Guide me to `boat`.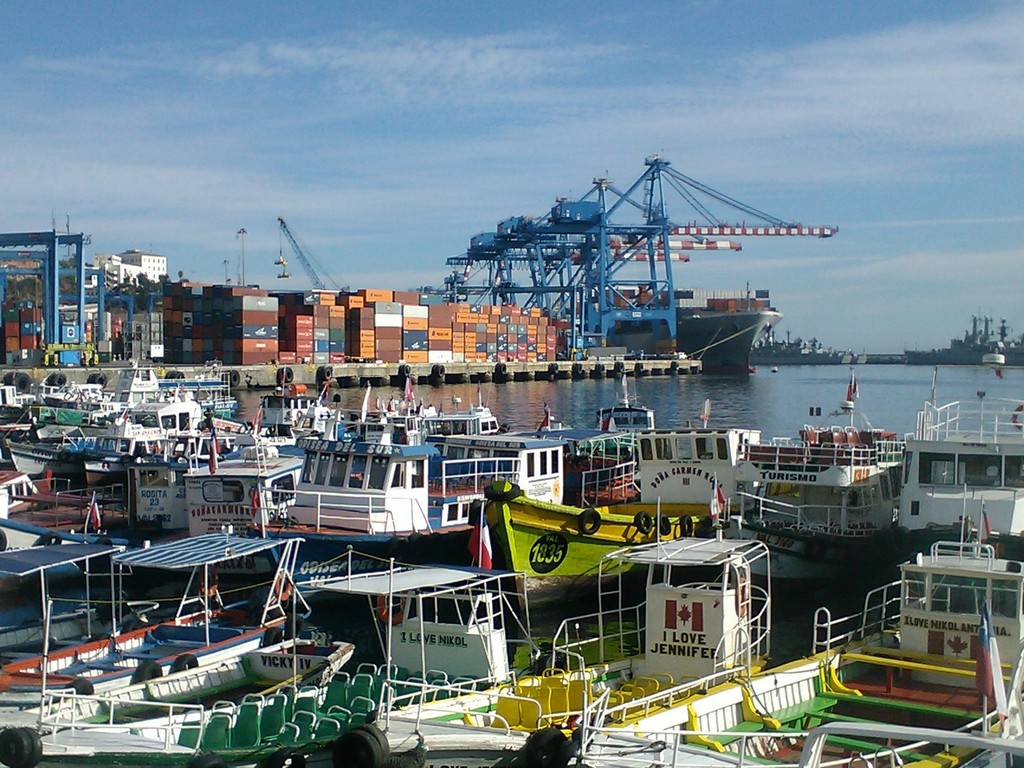
Guidance: [left=896, top=363, right=1023, bottom=604].
